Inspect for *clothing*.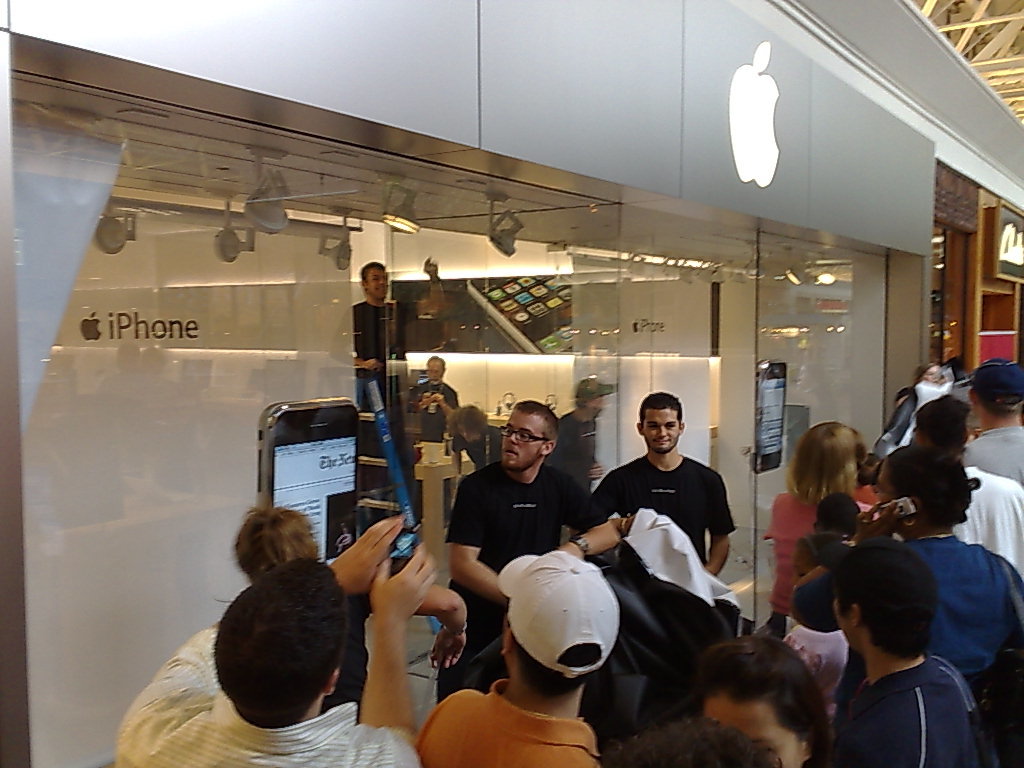
Inspection: 437, 458, 598, 701.
